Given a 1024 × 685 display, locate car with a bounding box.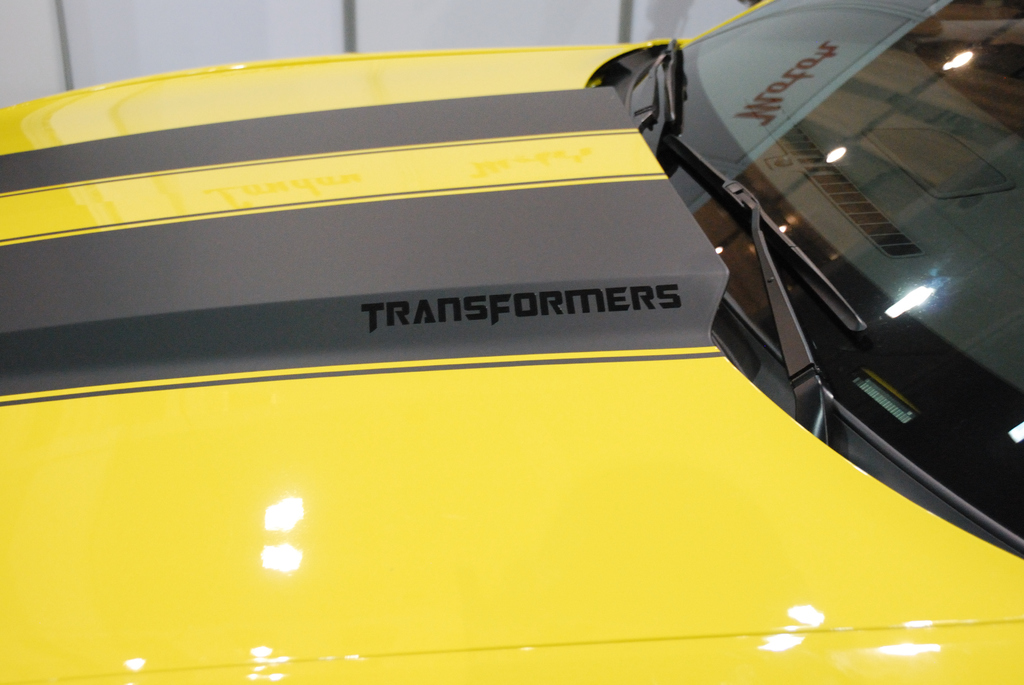
Located: Rect(16, 58, 1023, 682).
